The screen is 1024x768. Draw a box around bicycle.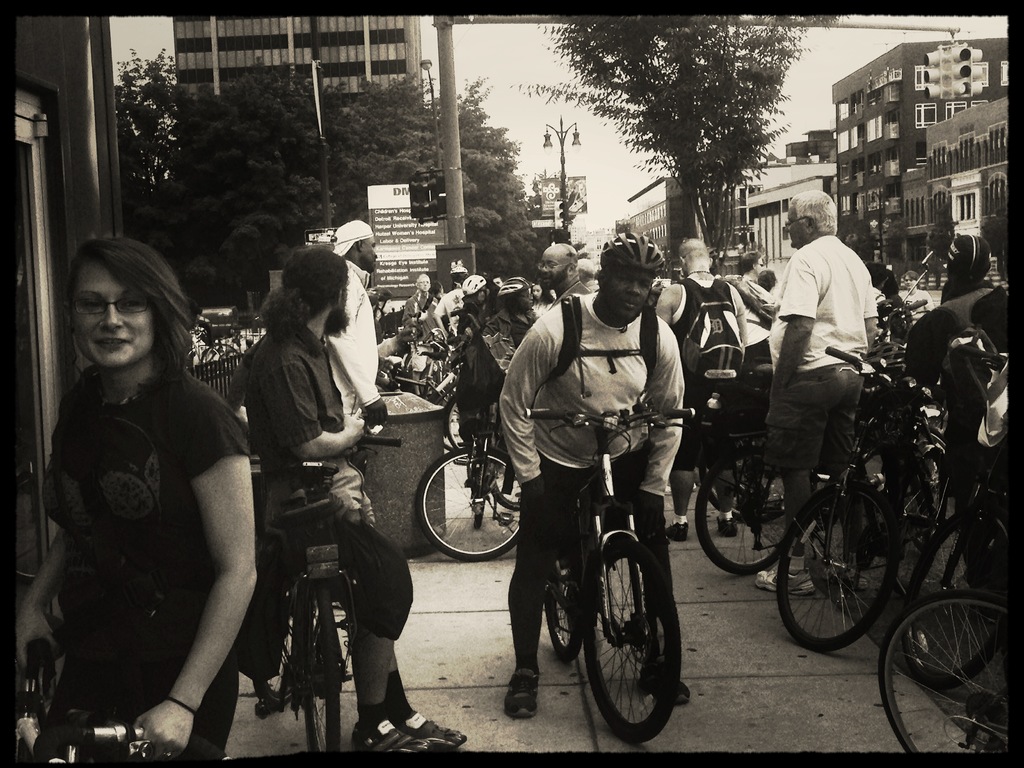
x1=259 y1=438 x2=394 y2=746.
